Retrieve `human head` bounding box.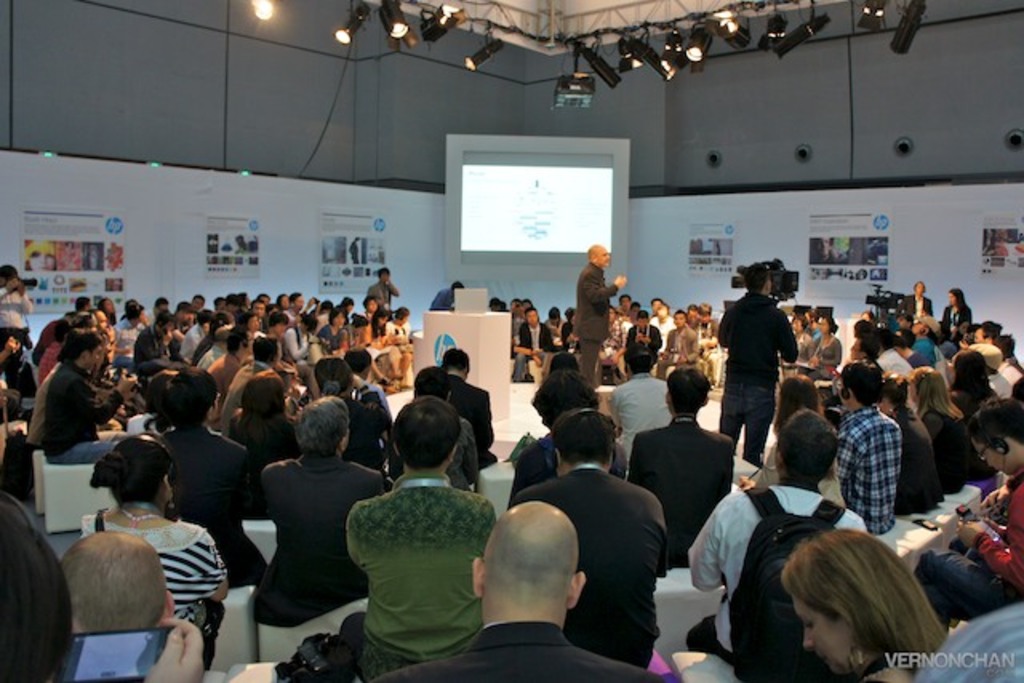
Bounding box: pyautogui.locateOnScreen(622, 342, 654, 373).
